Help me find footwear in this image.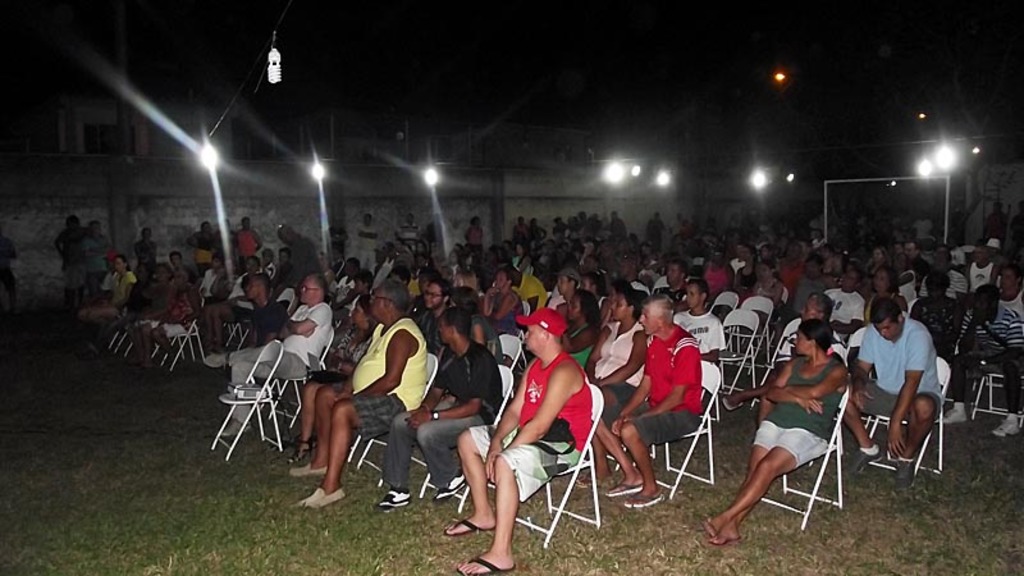
Found it: (left=434, top=471, right=466, bottom=500).
